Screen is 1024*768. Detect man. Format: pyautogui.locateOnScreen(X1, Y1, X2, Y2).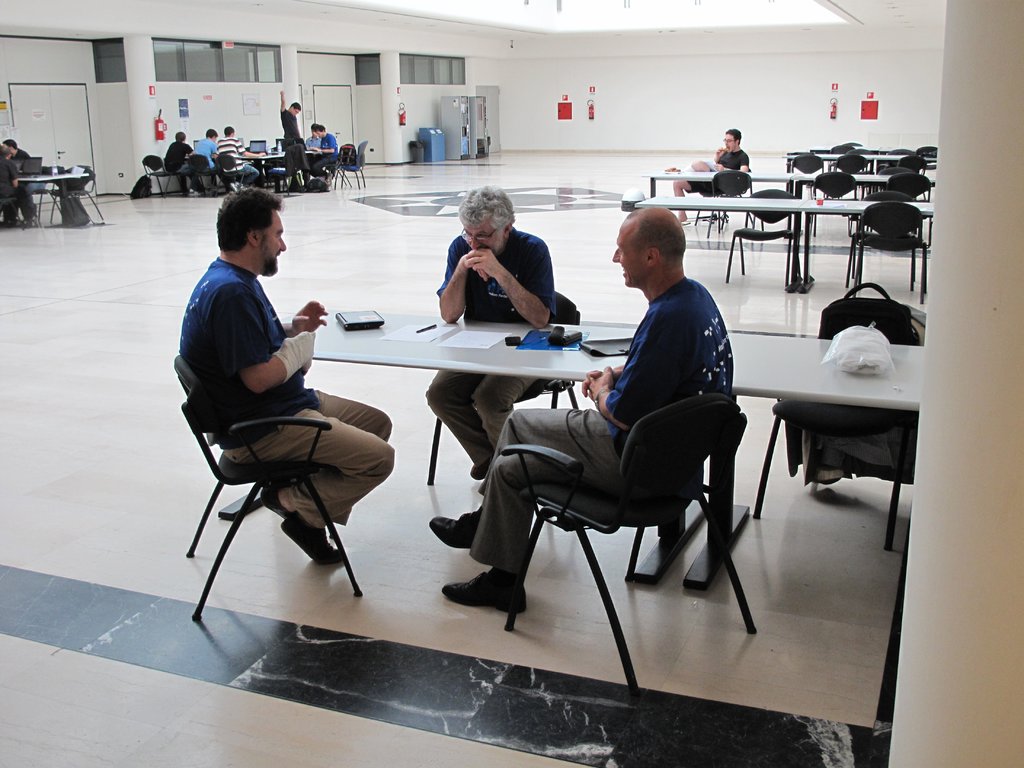
pyautogui.locateOnScreen(216, 122, 266, 182).
